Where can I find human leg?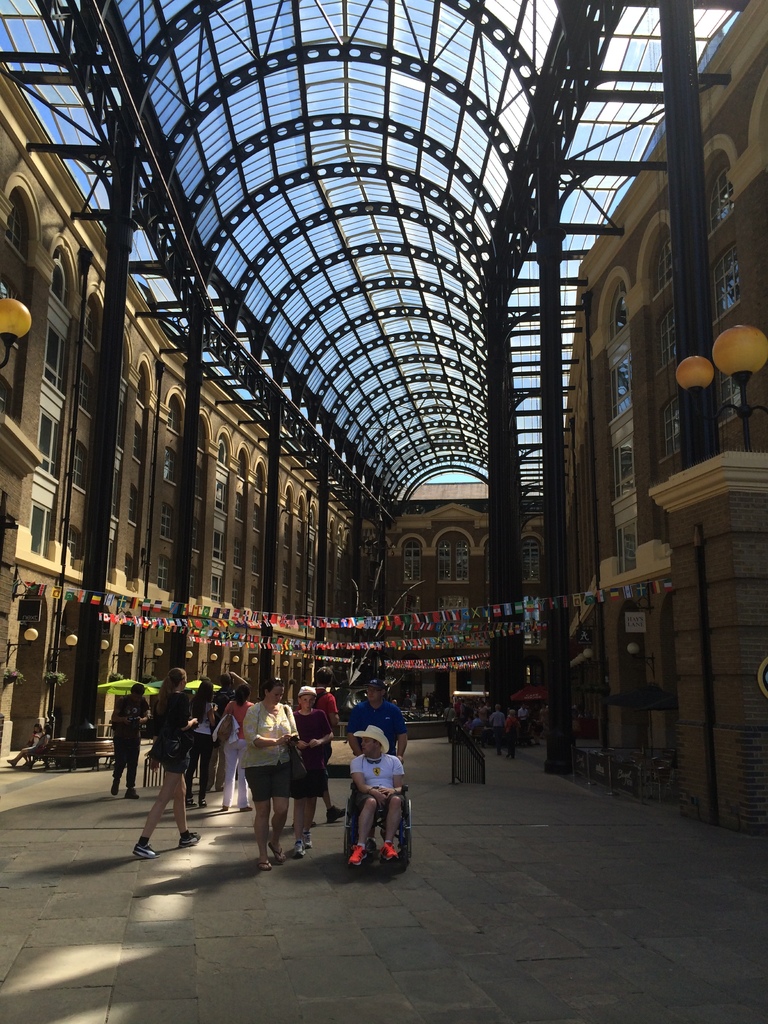
You can find it at [left=241, top=774, right=272, bottom=865].
